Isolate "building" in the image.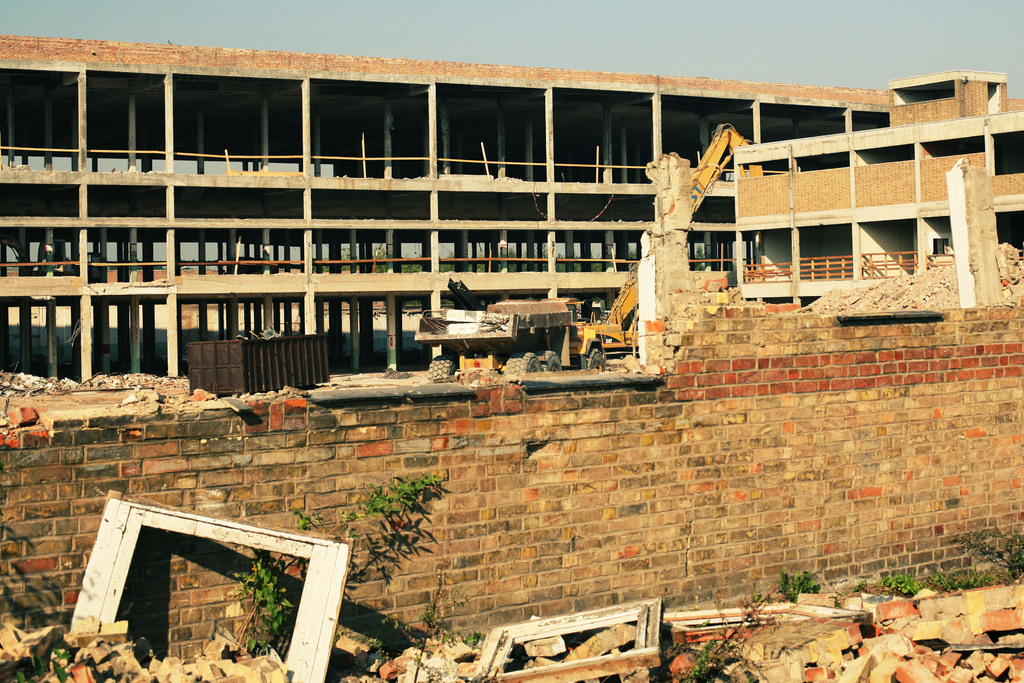
Isolated region: box=[0, 30, 1023, 400].
